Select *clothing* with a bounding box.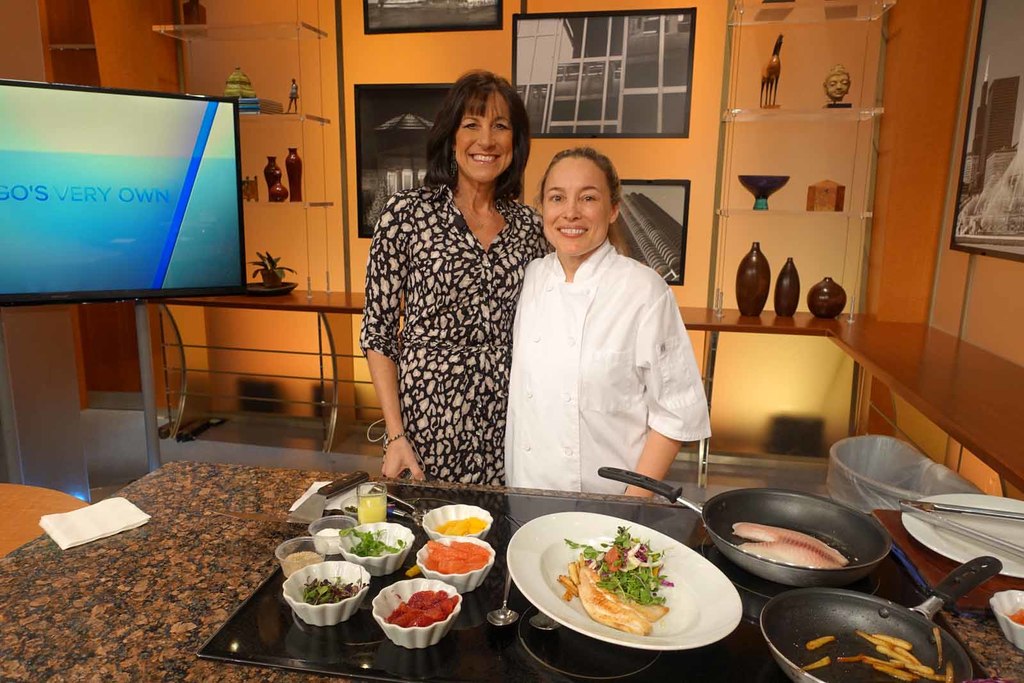
box(356, 181, 552, 488).
